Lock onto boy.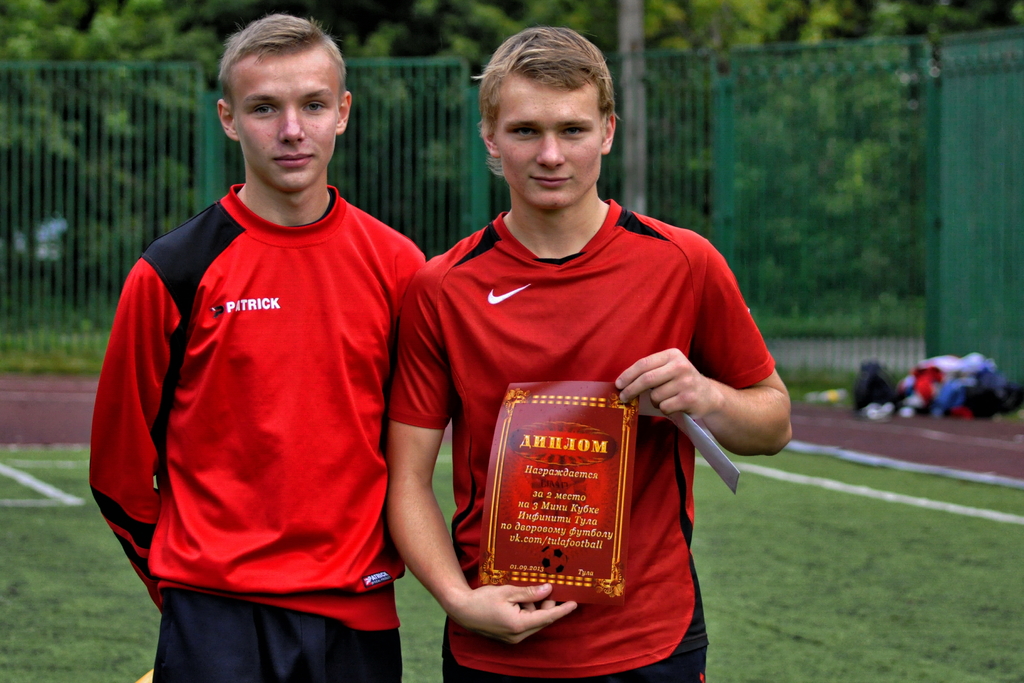
Locked: x1=389 y1=27 x2=803 y2=682.
